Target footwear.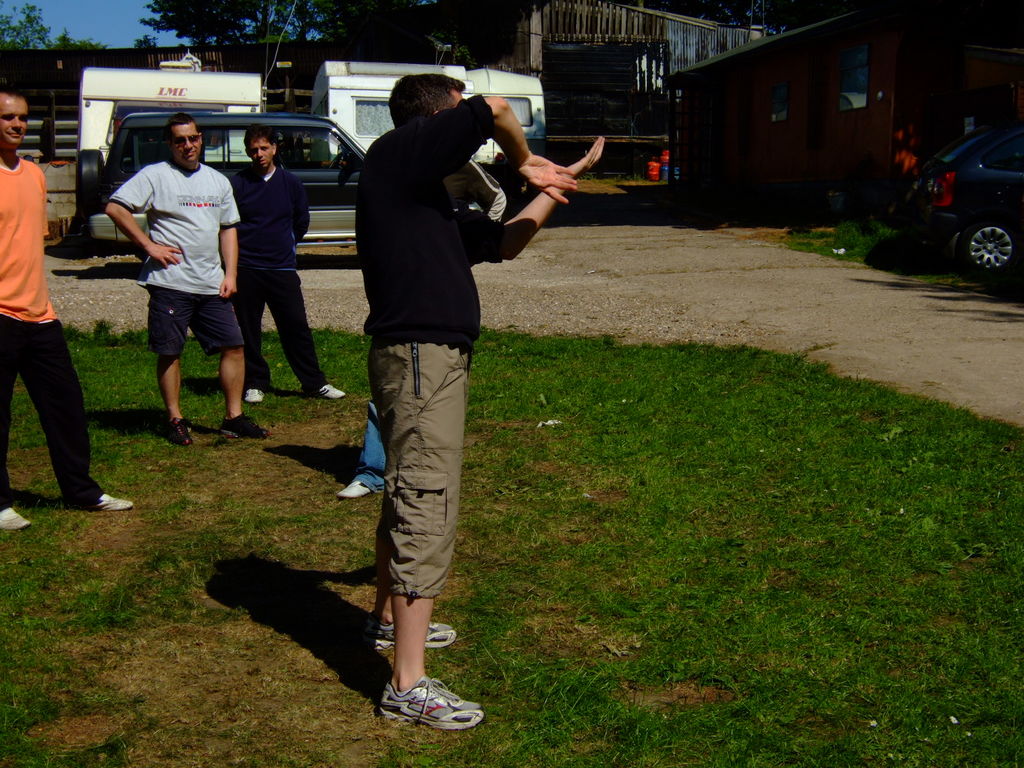
Target region: <bbox>170, 412, 195, 447</bbox>.
